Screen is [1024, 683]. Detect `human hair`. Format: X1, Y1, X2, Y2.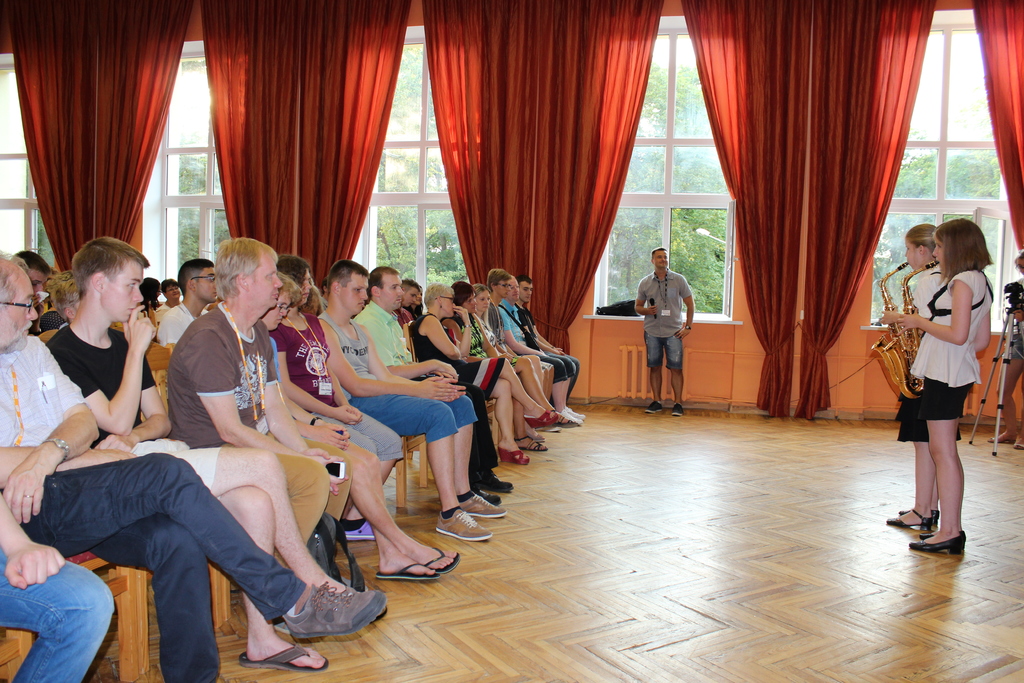
76, 234, 150, 293.
